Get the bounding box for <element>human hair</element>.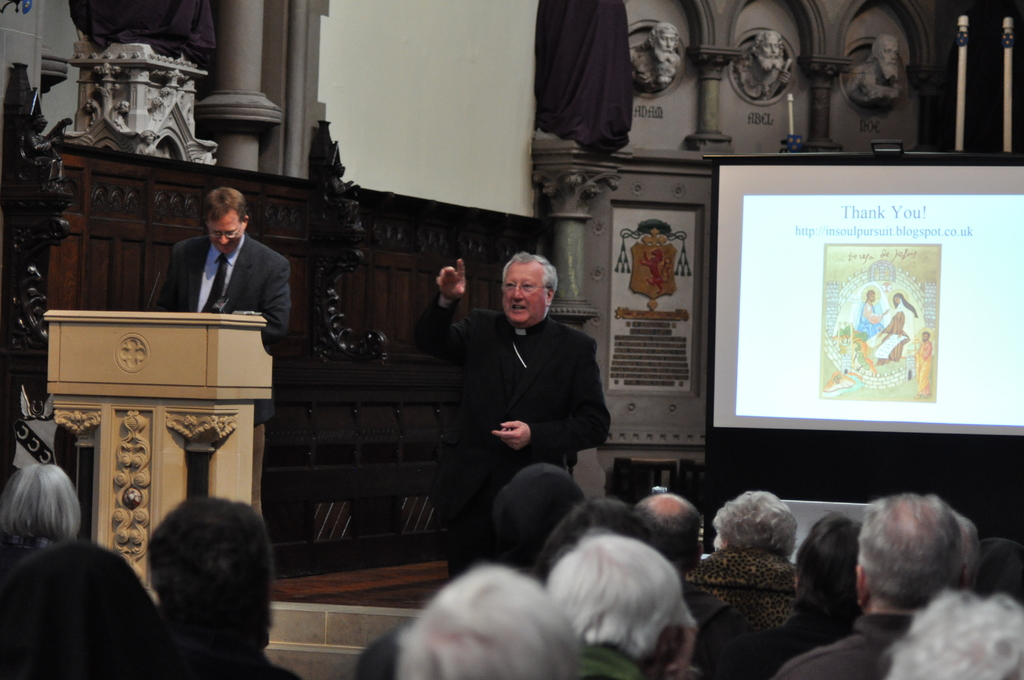
<region>401, 563, 582, 679</region>.
